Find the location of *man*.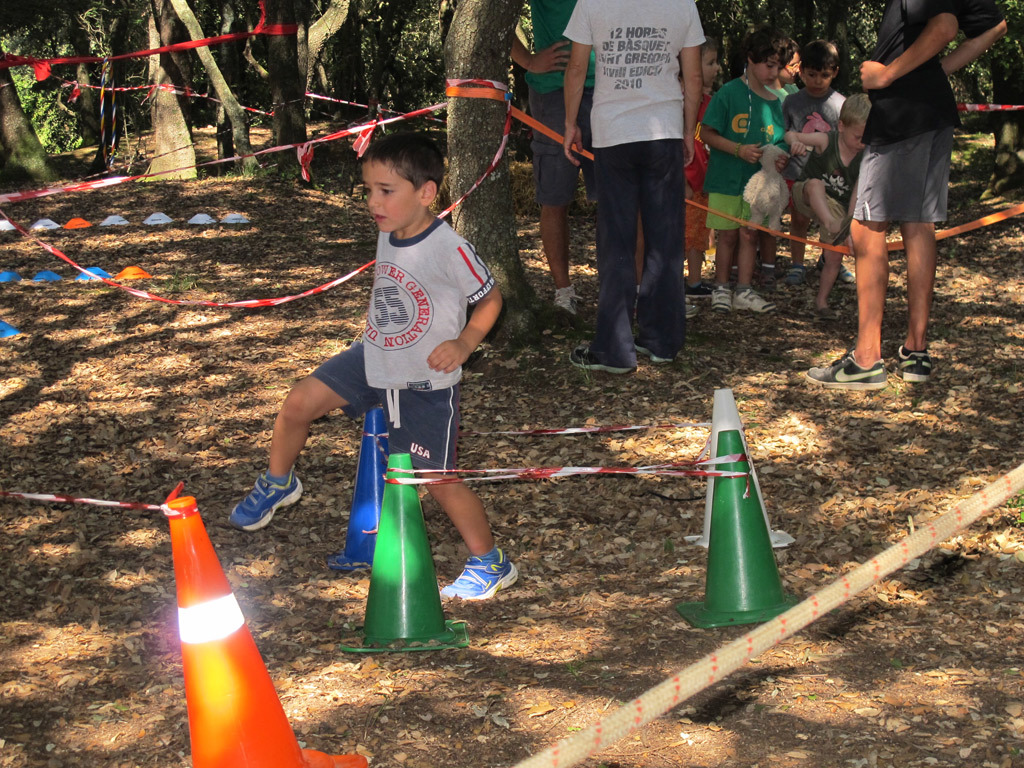
Location: pyautogui.locateOnScreen(501, 0, 604, 322).
